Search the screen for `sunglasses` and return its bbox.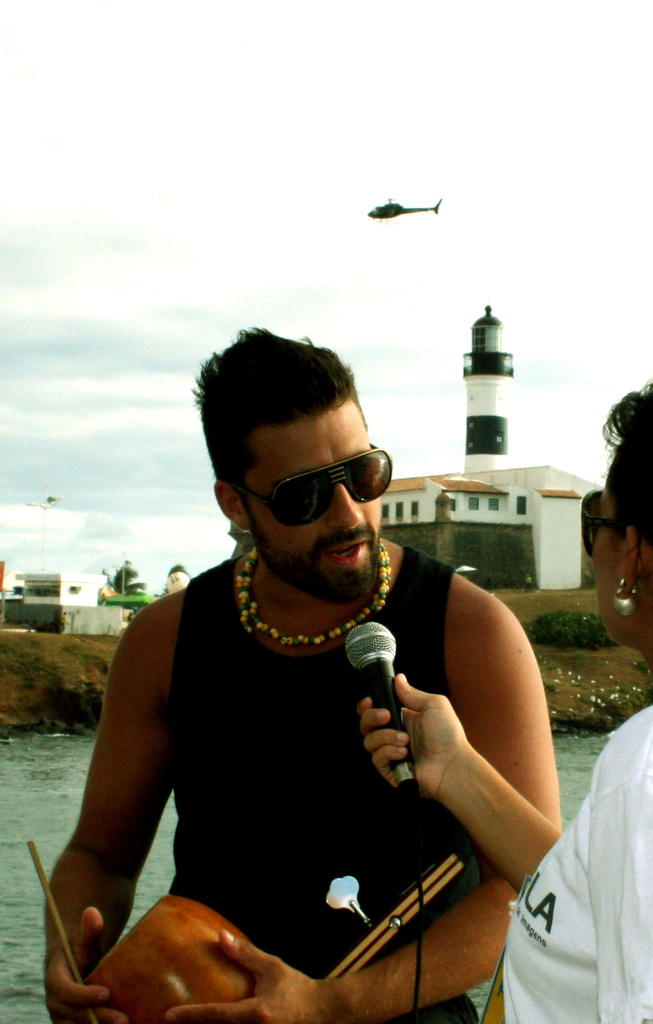
Found: l=579, t=488, r=625, b=552.
